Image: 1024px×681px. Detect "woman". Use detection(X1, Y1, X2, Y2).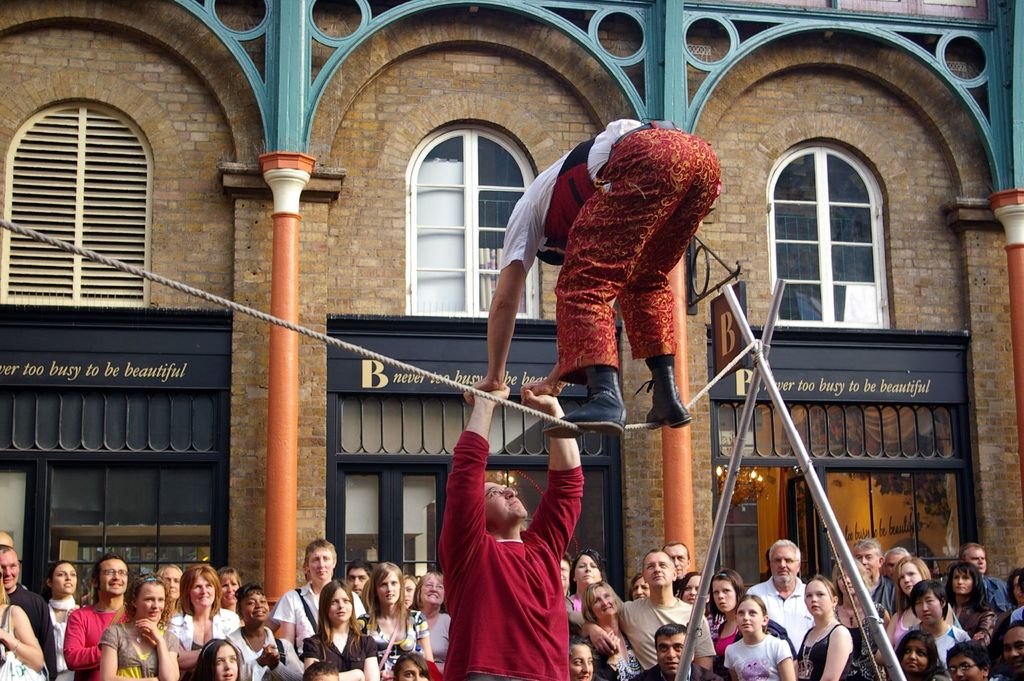
detection(174, 567, 240, 680).
